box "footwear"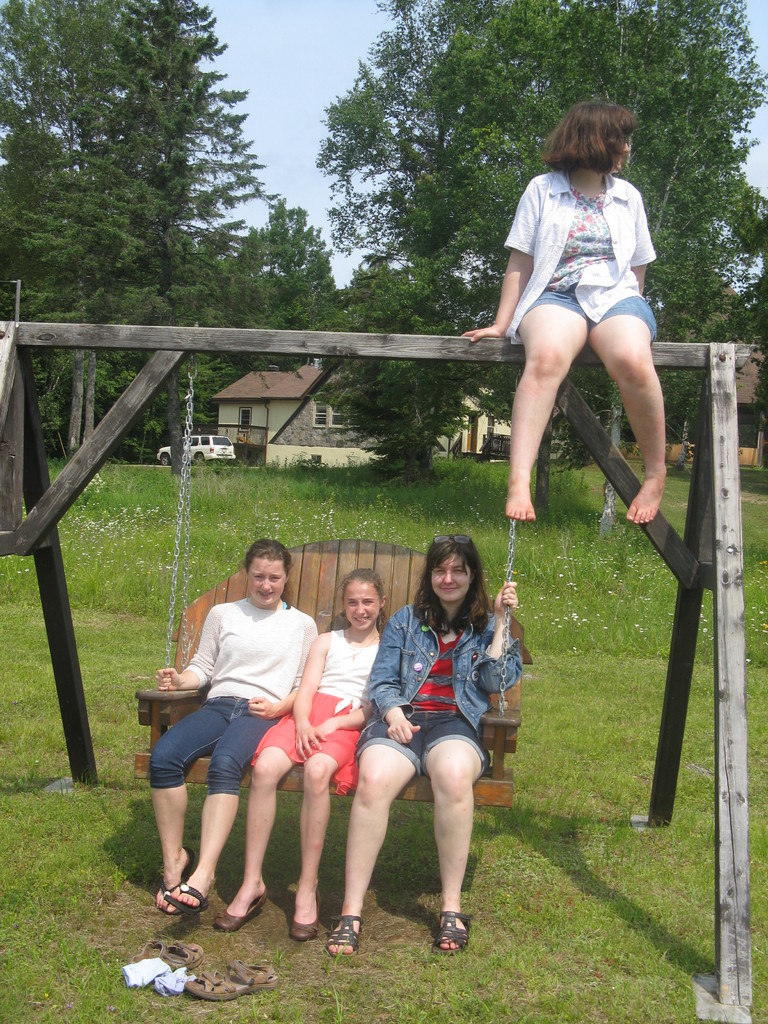
select_region(156, 847, 202, 900)
